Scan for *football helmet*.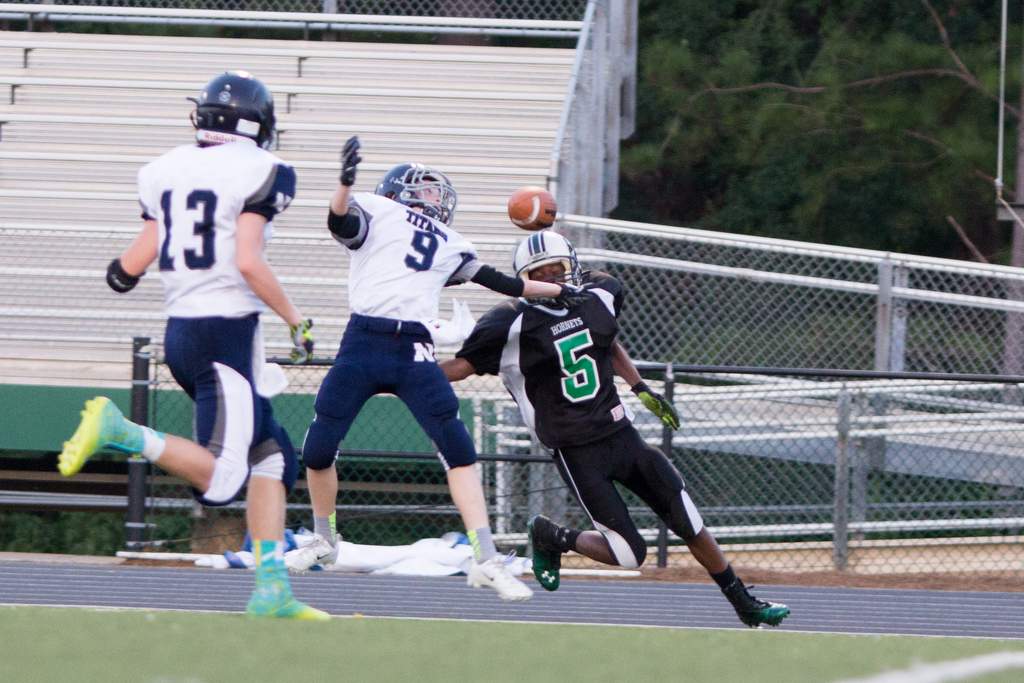
Scan result: rect(372, 158, 456, 218).
